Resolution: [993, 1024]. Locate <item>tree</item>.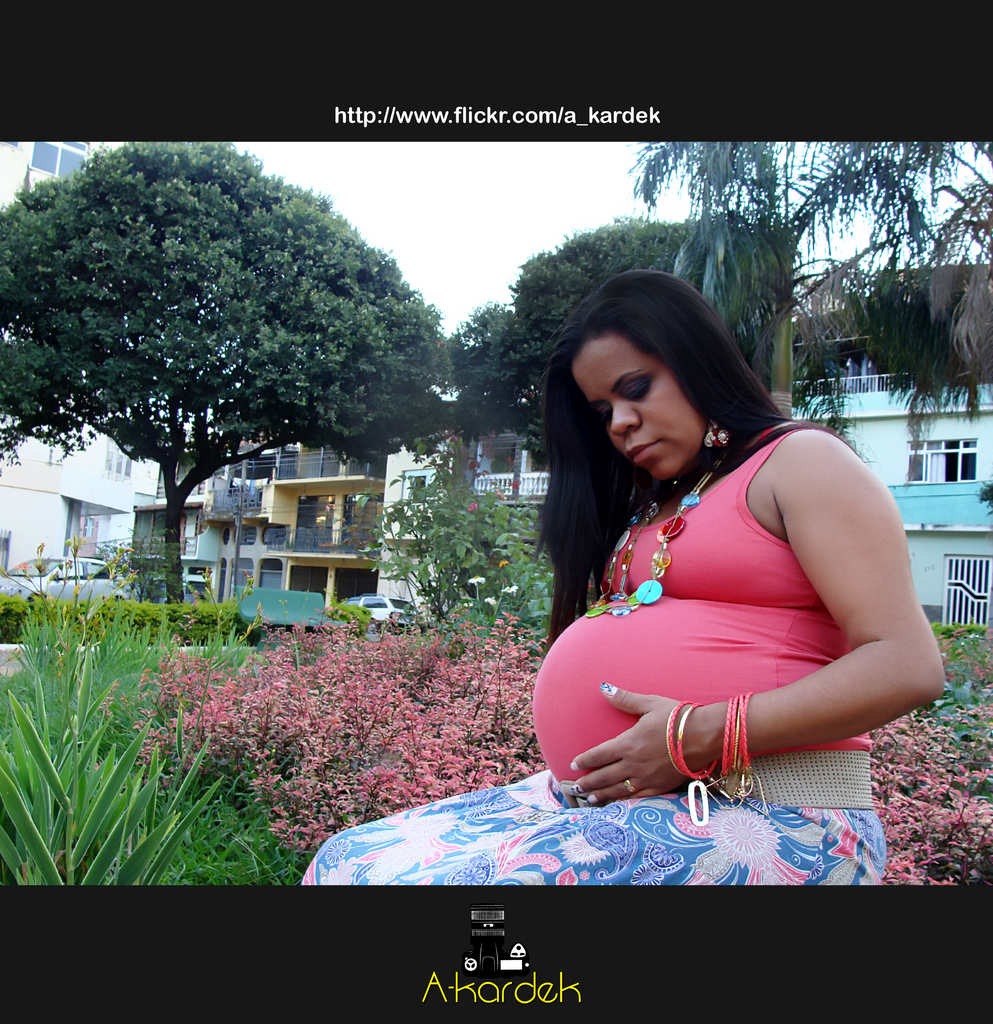
[637, 122, 962, 458].
